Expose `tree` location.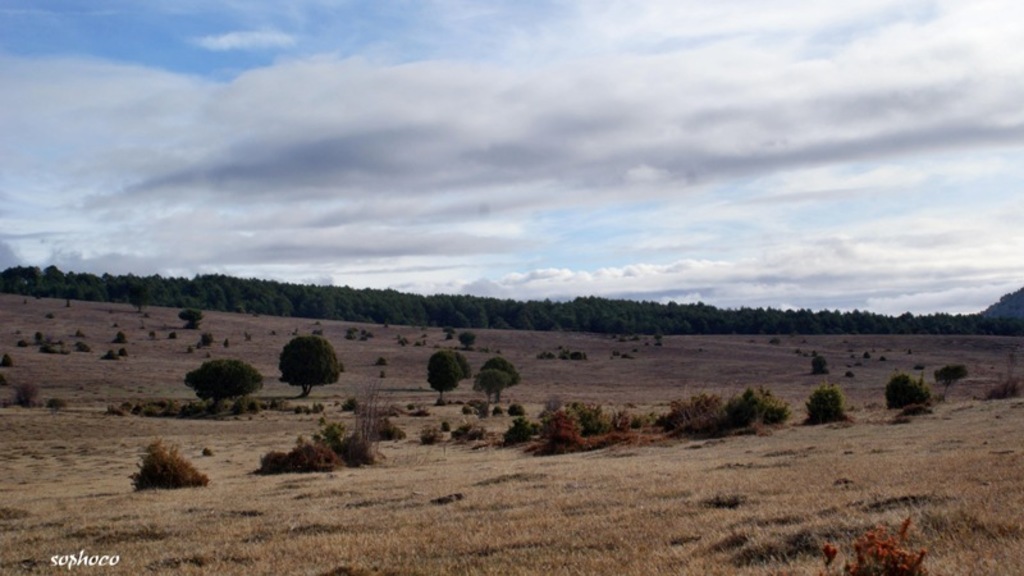
Exposed at [x1=428, y1=348, x2=471, y2=399].
